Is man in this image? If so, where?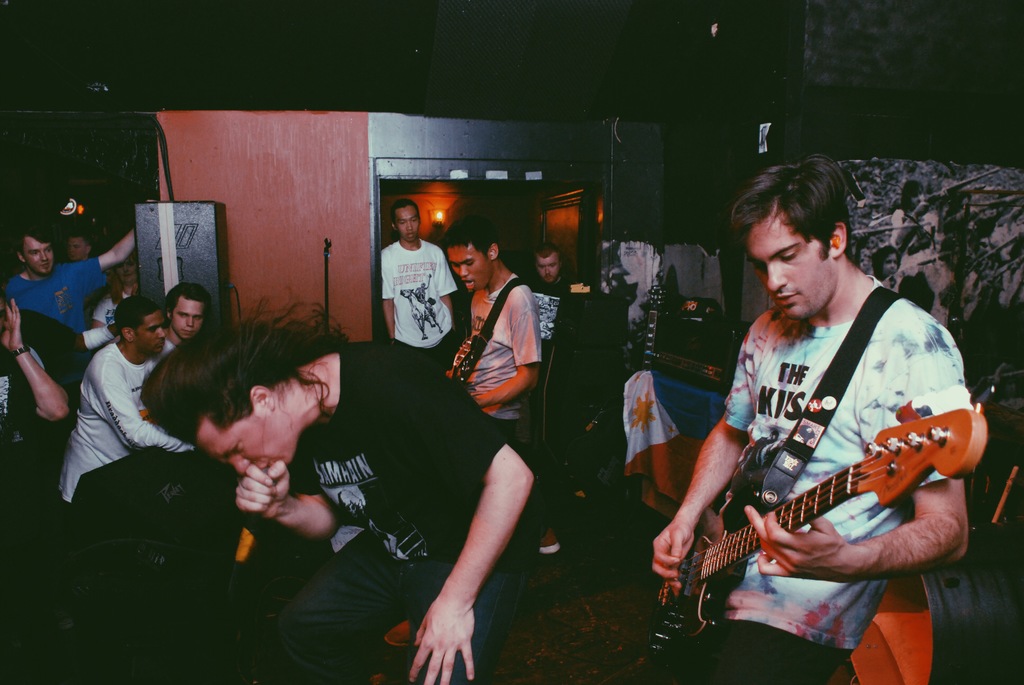
Yes, at <bbox>56, 226, 95, 264</bbox>.
